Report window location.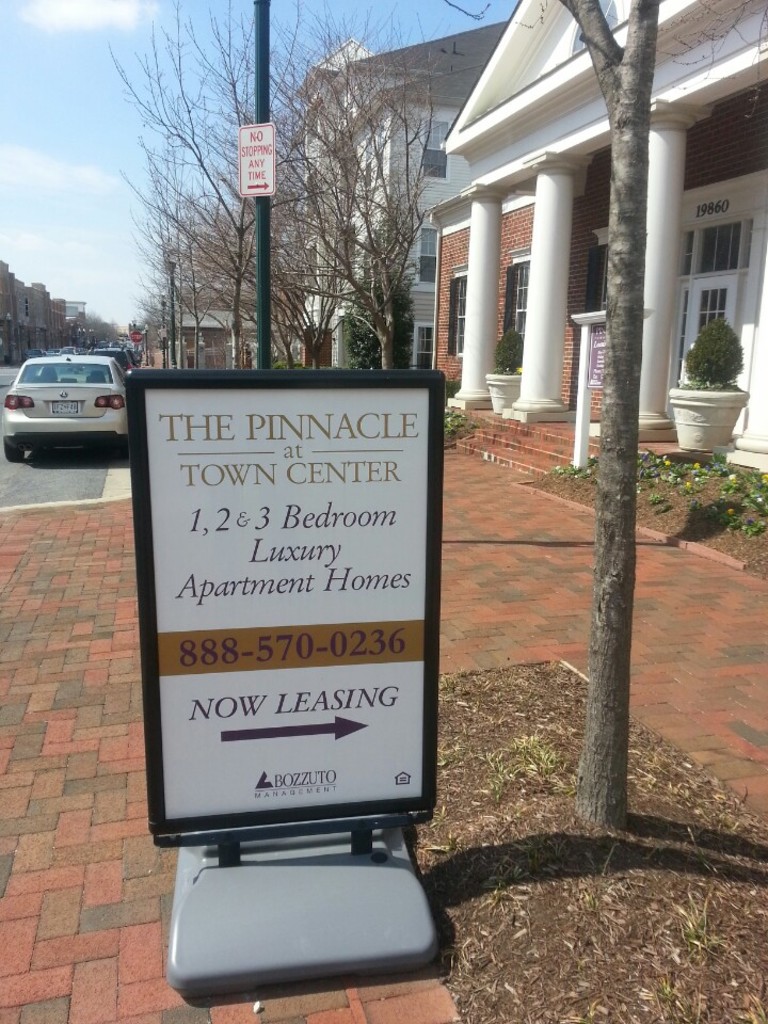
Report: (422,124,446,177).
